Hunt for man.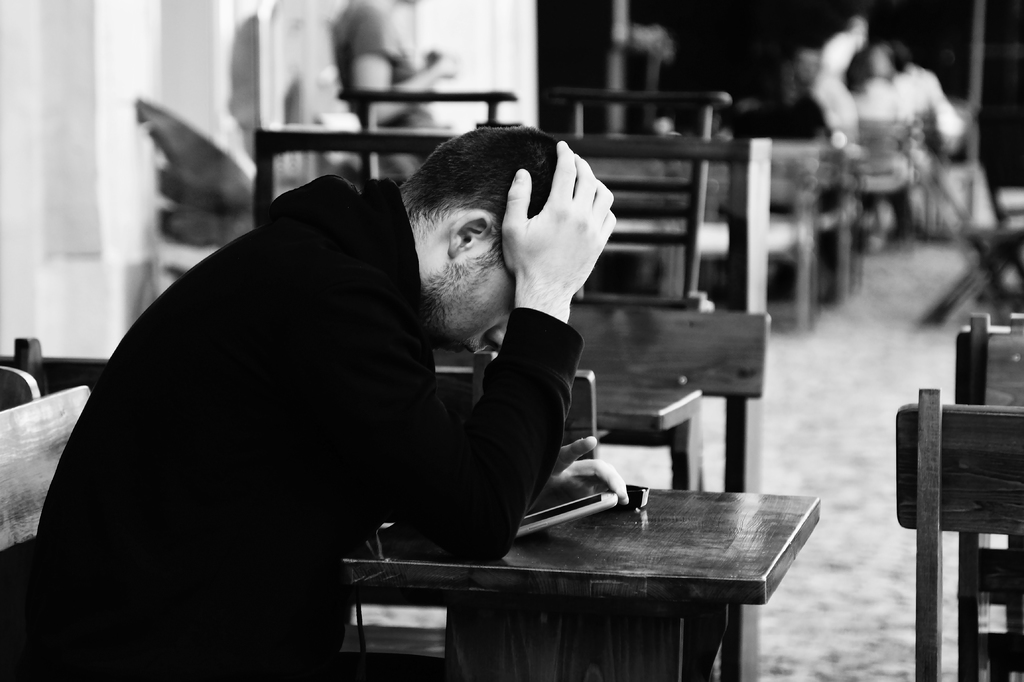
Hunted down at bbox=[33, 126, 635, 681].
